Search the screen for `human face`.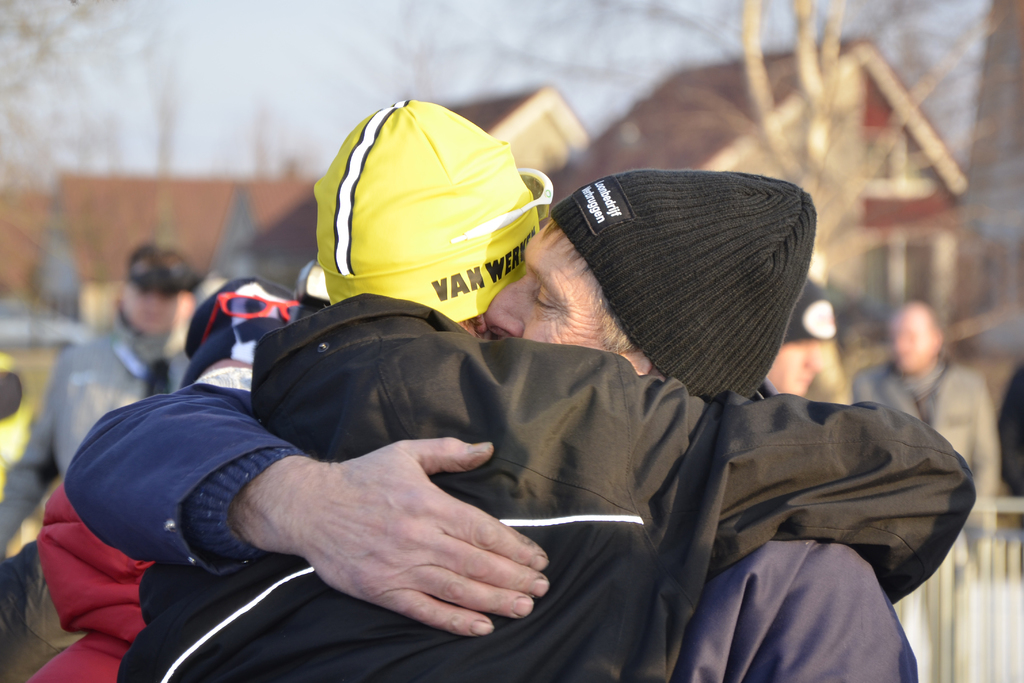
Found at 118:269:198:335.
